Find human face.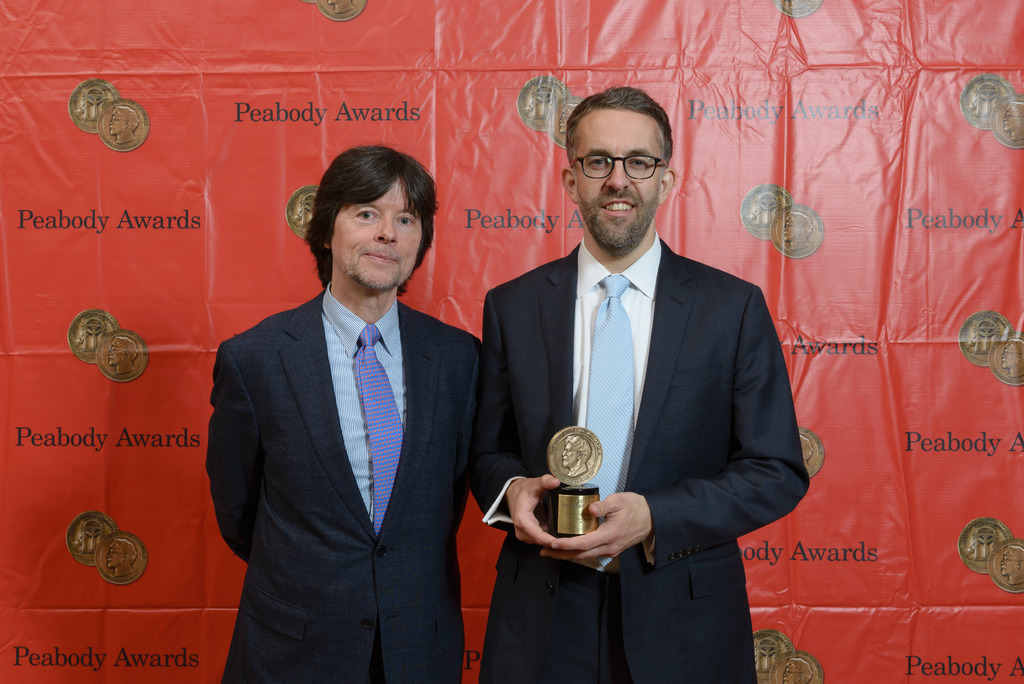
{"x1": 332, "y1": 181, "x2": 421, "y2": 294}.
